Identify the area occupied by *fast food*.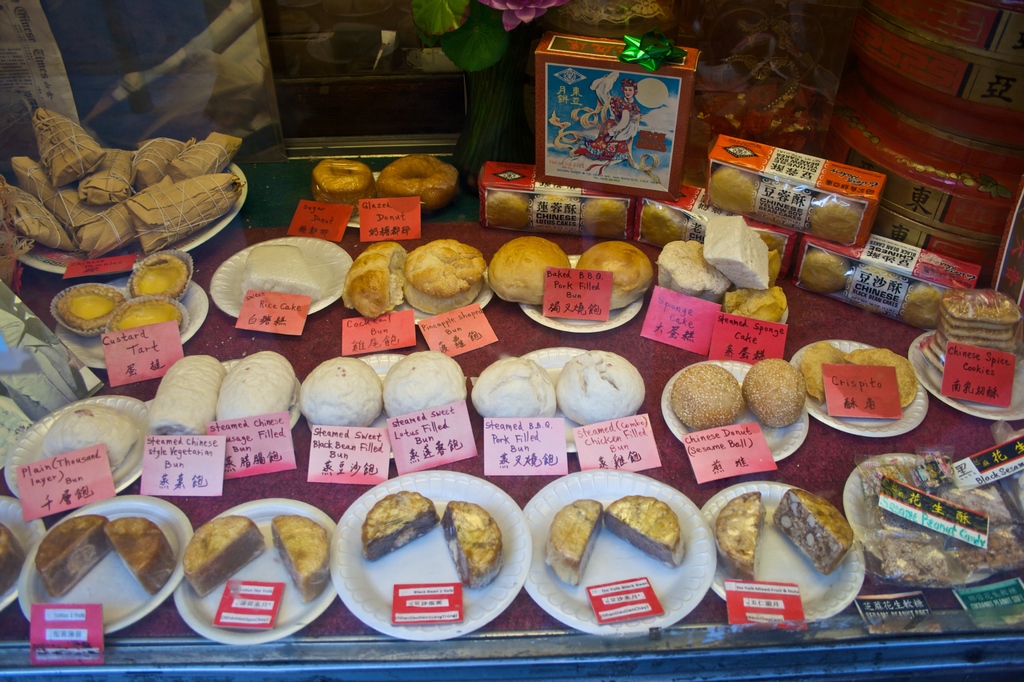
Area: box(405, 238, 486, 317).
